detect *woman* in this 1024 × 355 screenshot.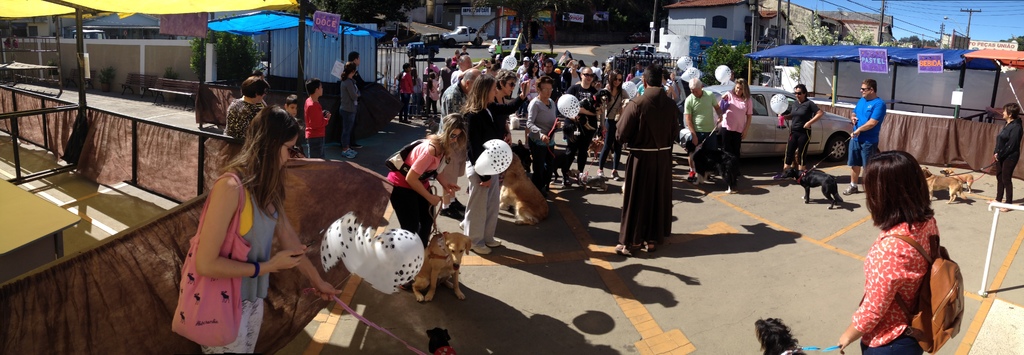
Detection: box=[720, 79, 753, 184].
